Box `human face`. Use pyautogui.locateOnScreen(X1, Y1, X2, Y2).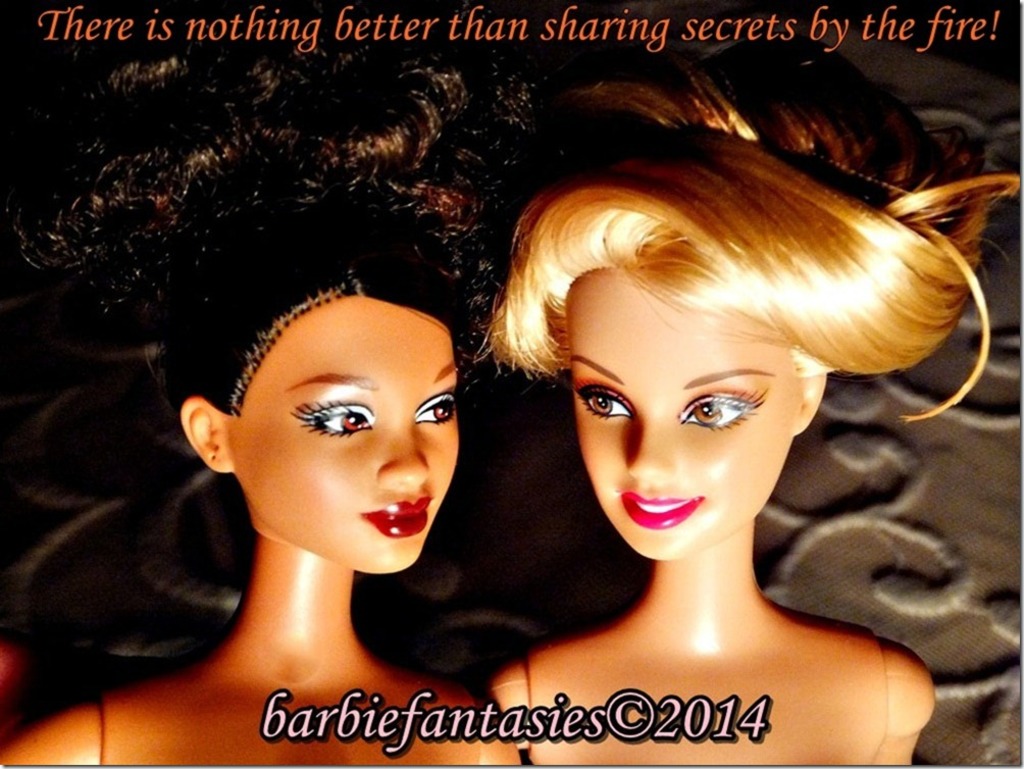
pyautogui.locateOnScreen(556, 267, 808, 569).
